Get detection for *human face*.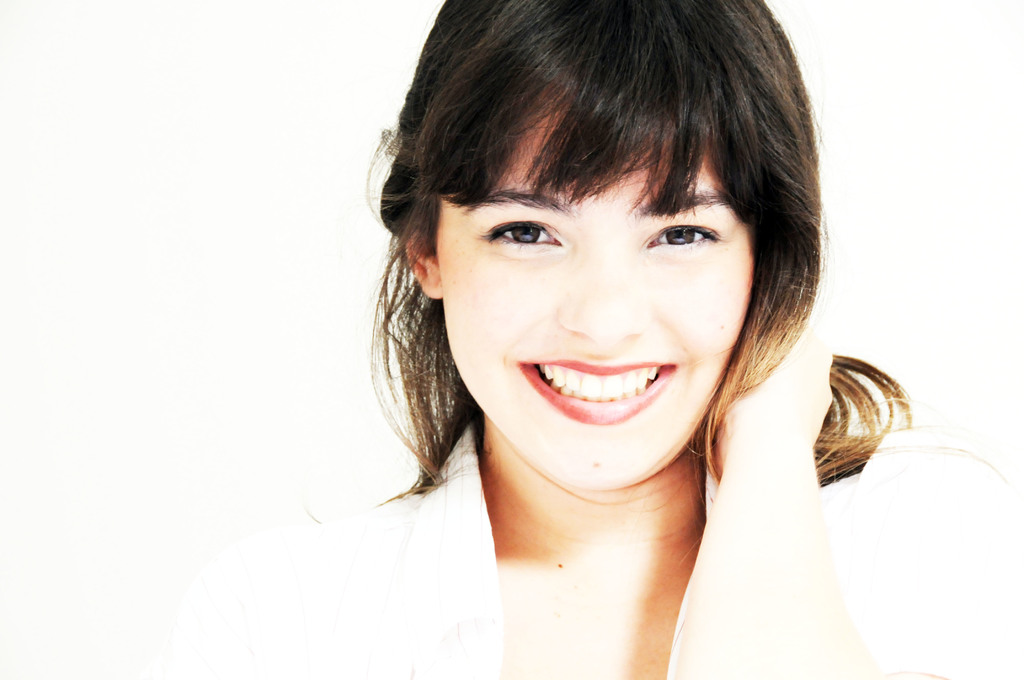
Detection: x1=437 y1=109 x2=753 y2=489.
